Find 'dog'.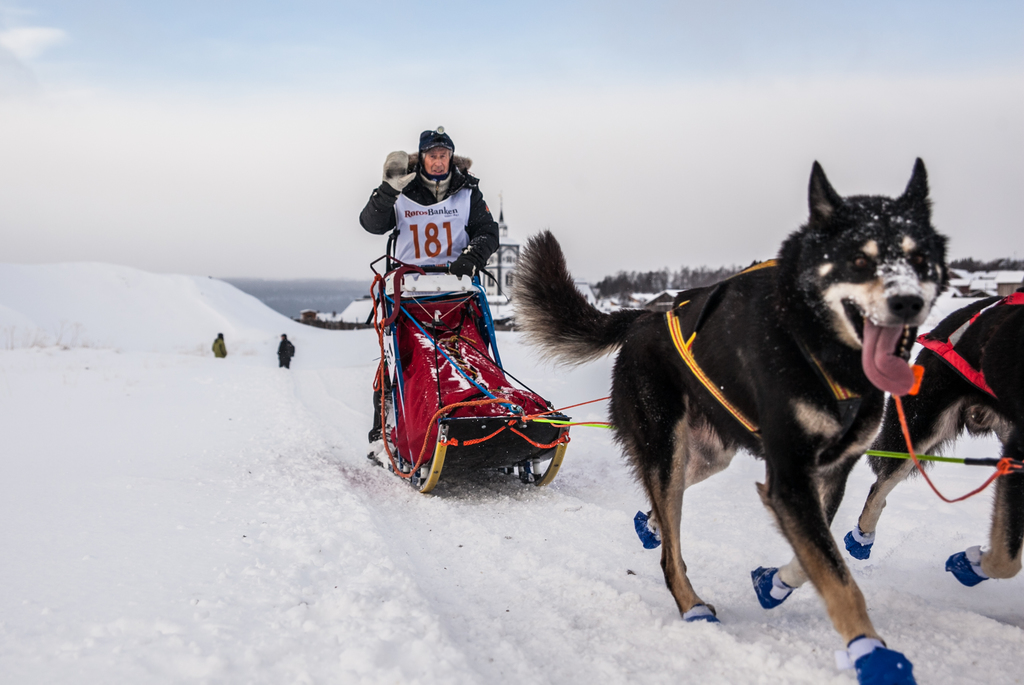
bbox=(508, 153, 952, 684).
